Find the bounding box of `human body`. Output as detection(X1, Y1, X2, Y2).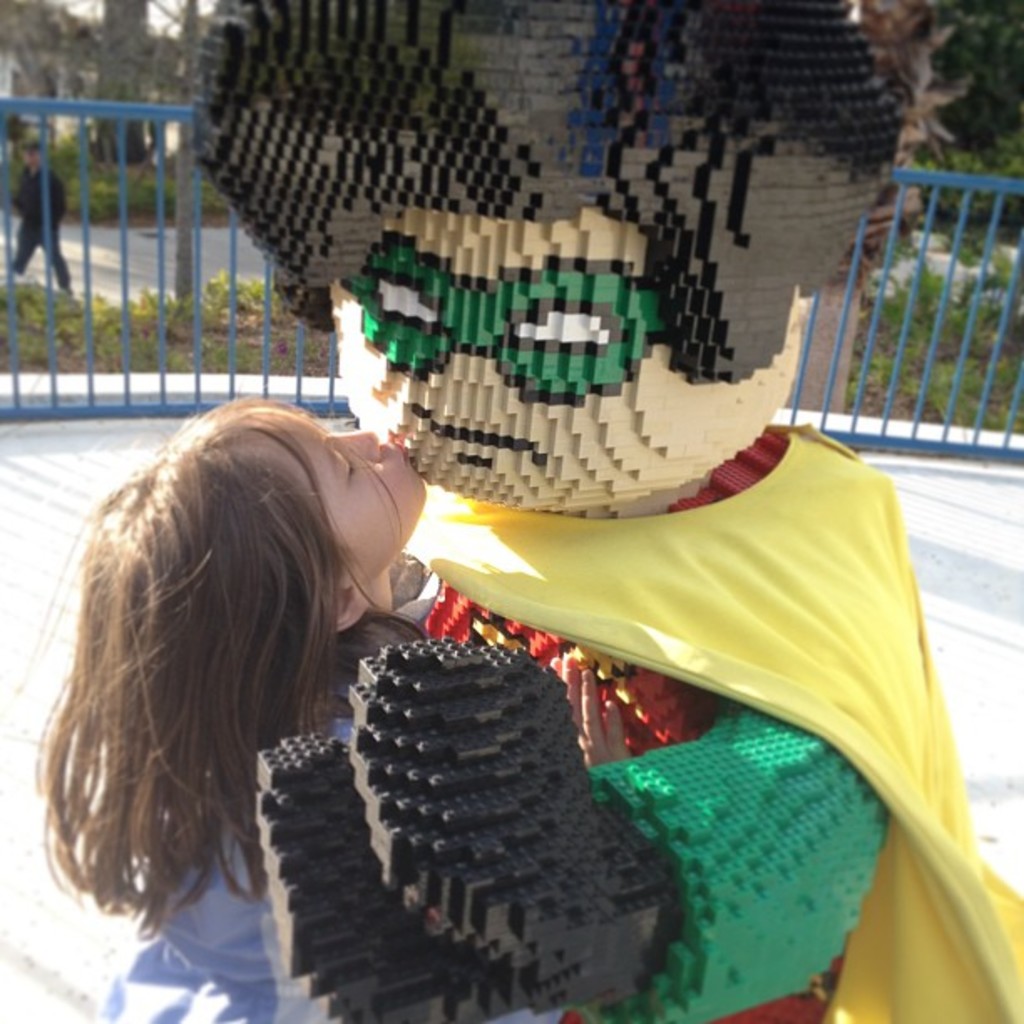
detection(176, 0, 1022, 1022).
